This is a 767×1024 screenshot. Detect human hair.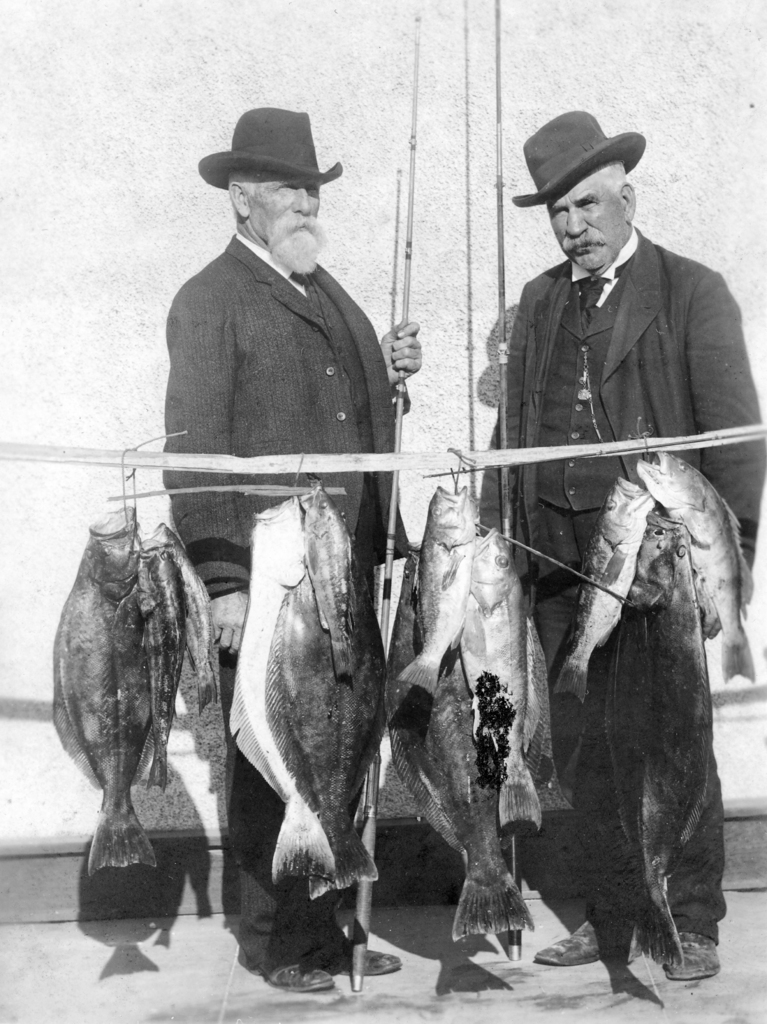
225:174:264:223.
